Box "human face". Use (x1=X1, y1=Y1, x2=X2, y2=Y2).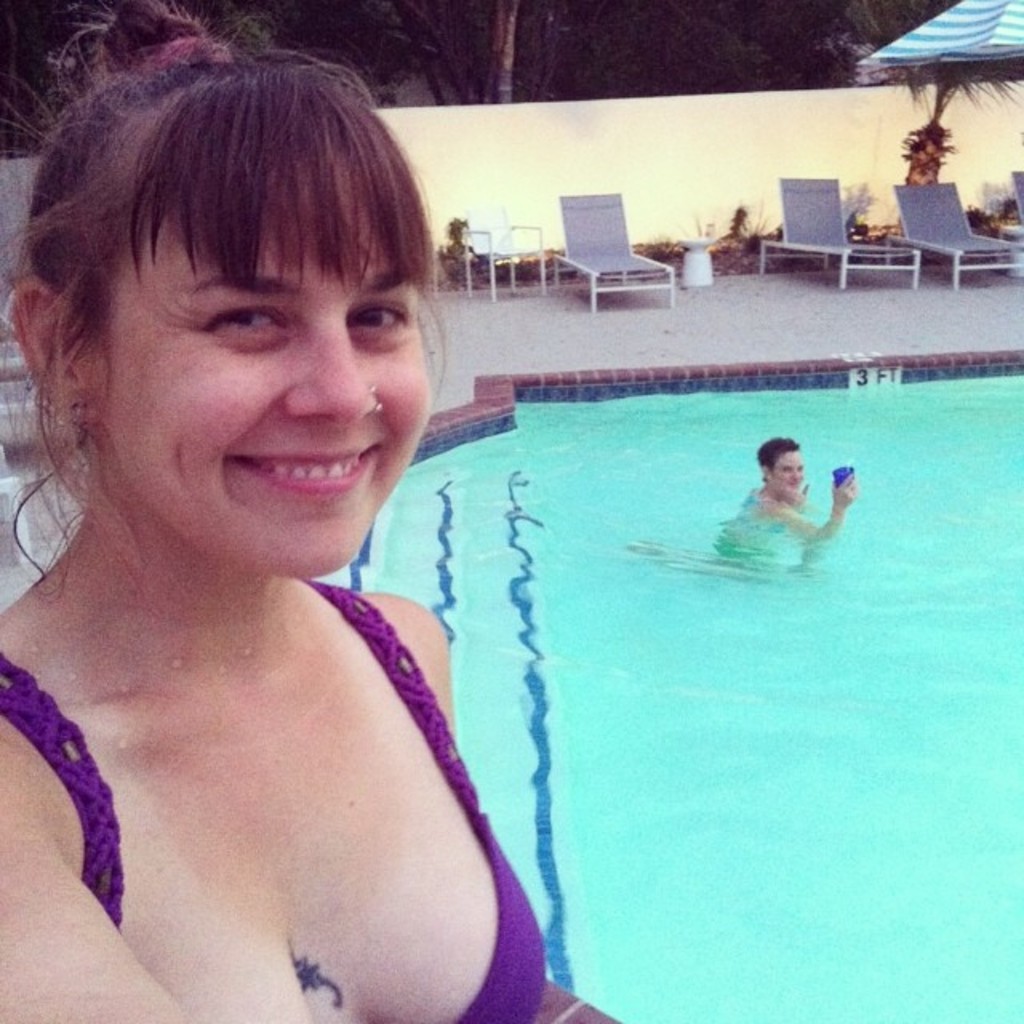
(x1=771, y1=445, x2=805, y2=493).
